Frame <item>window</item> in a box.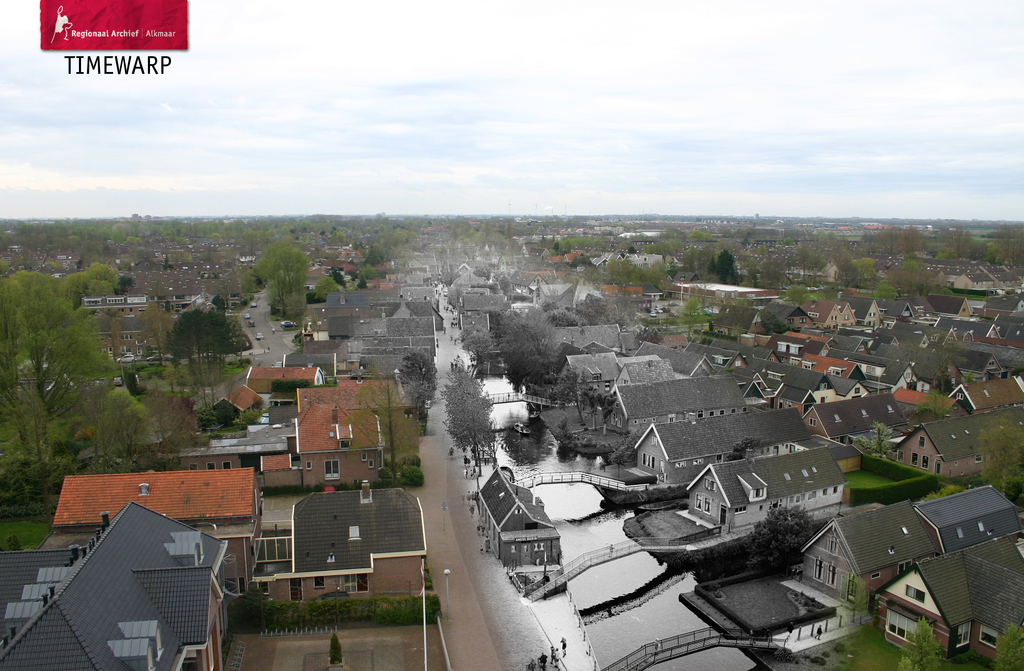
box=[118, 336, 136, 341].
